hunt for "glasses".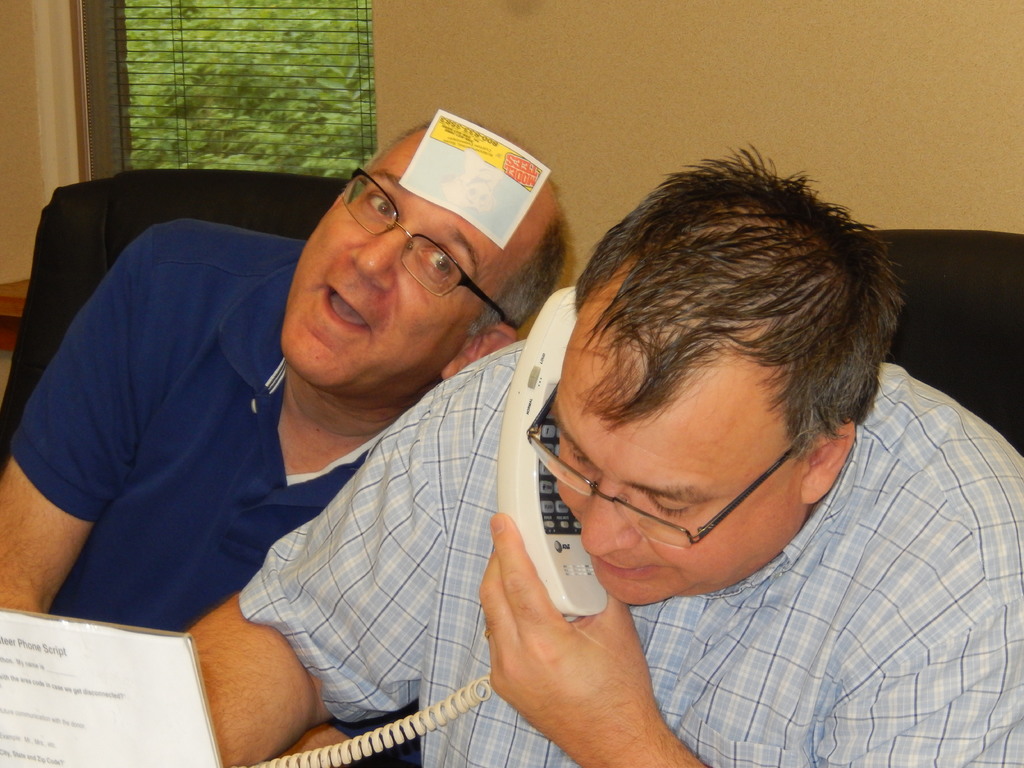
Hunted down at Rect(525, 381, 815, 552).
